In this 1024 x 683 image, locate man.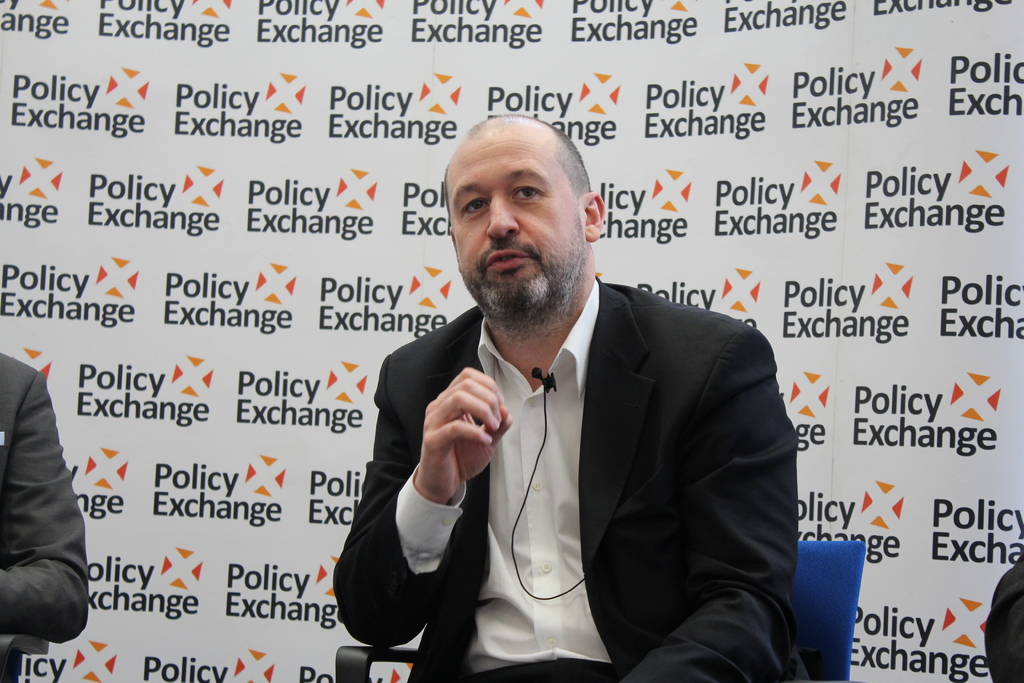
Bounding box: {"left": 343, "top": 122, "right": 796, "bottom": 679}.
